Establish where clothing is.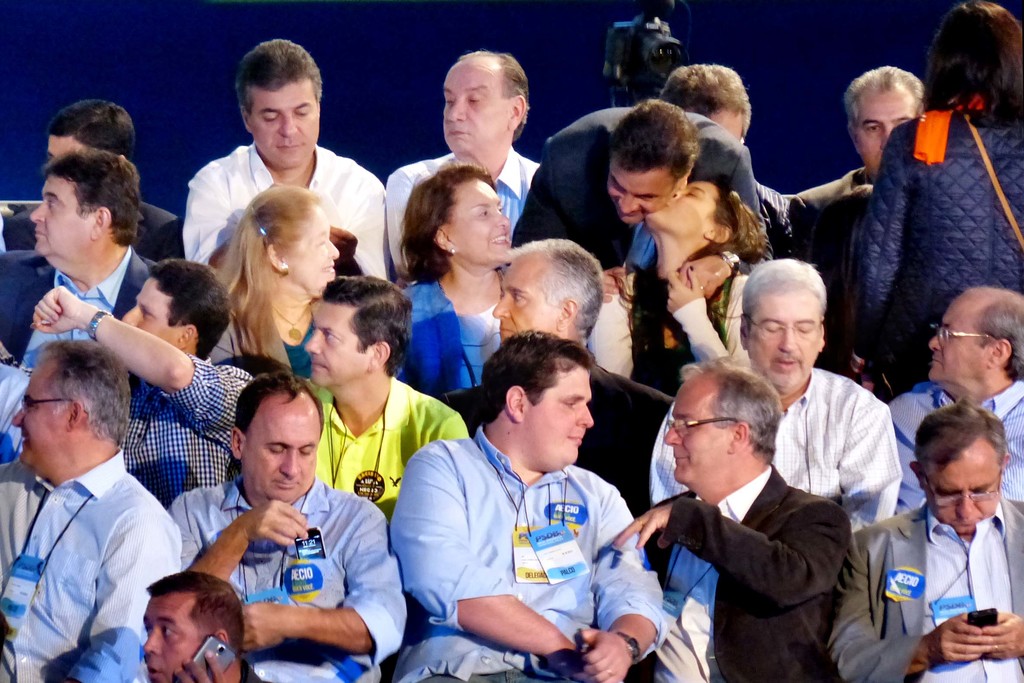
Established at [x1=118, y1=355, x2=257, y2=503].
